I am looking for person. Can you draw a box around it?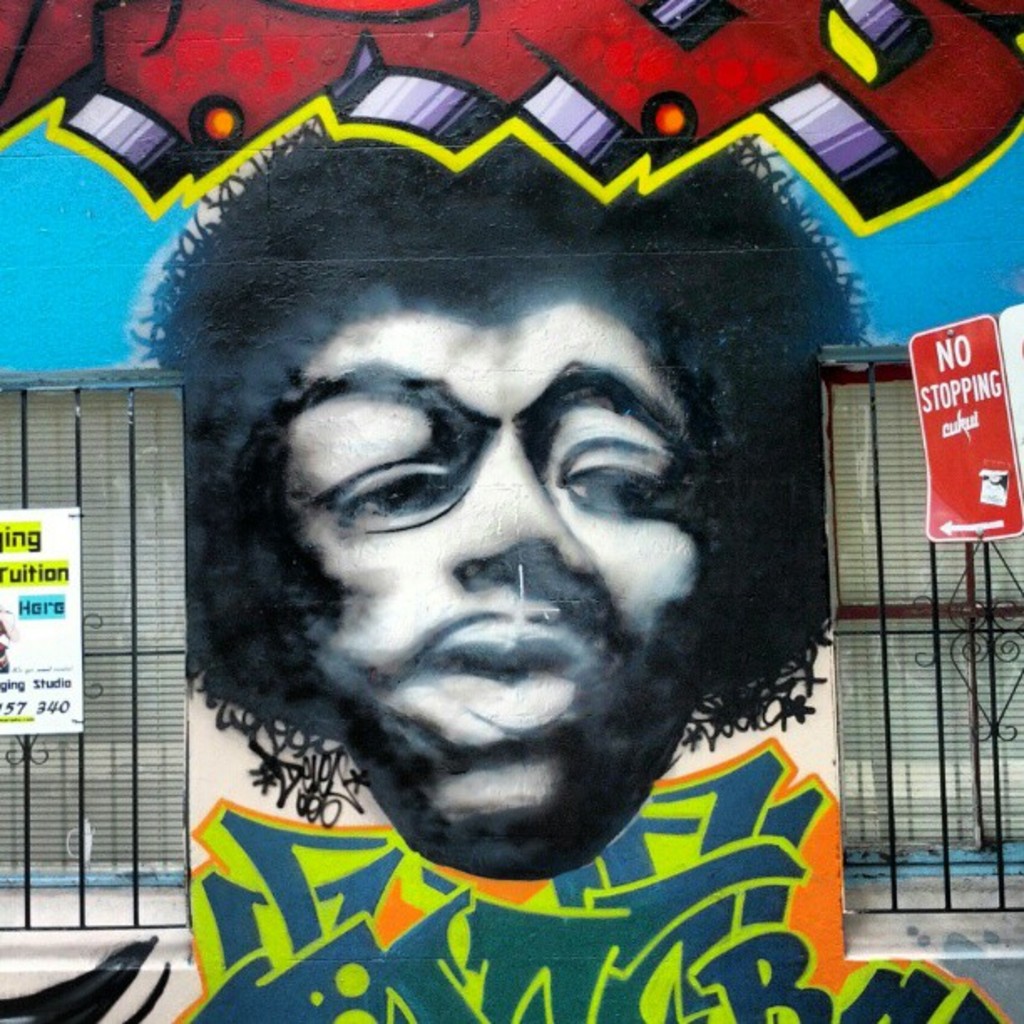
Sure, the bounding box is <bbox>149, 110, 865, 877</bbox>.
